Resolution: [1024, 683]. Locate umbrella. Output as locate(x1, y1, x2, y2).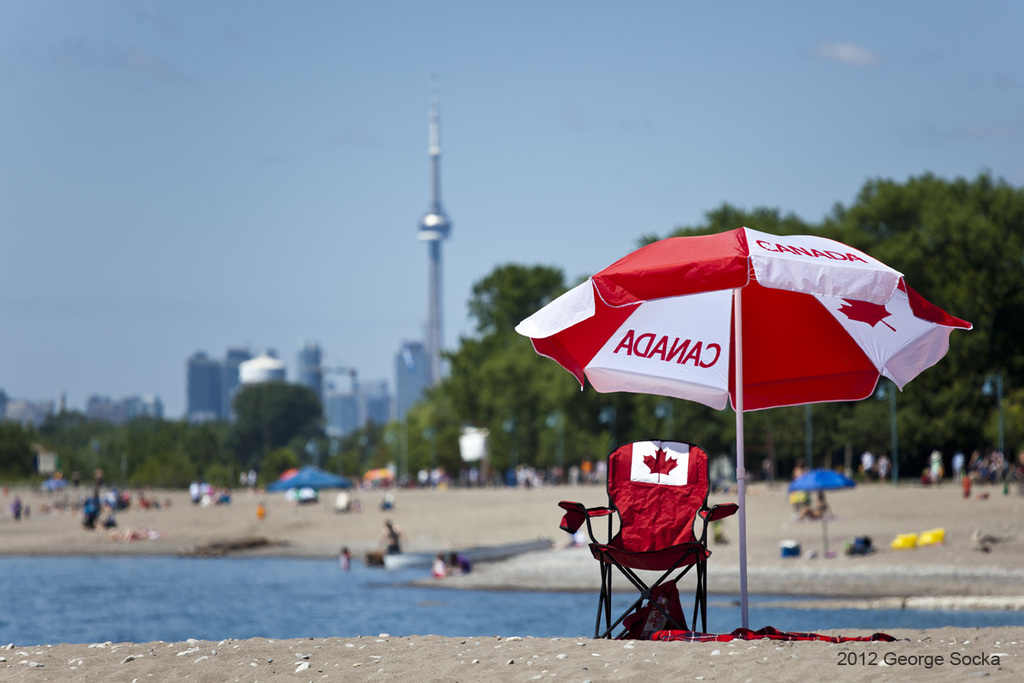
locate(783, 464, 854, 554).
